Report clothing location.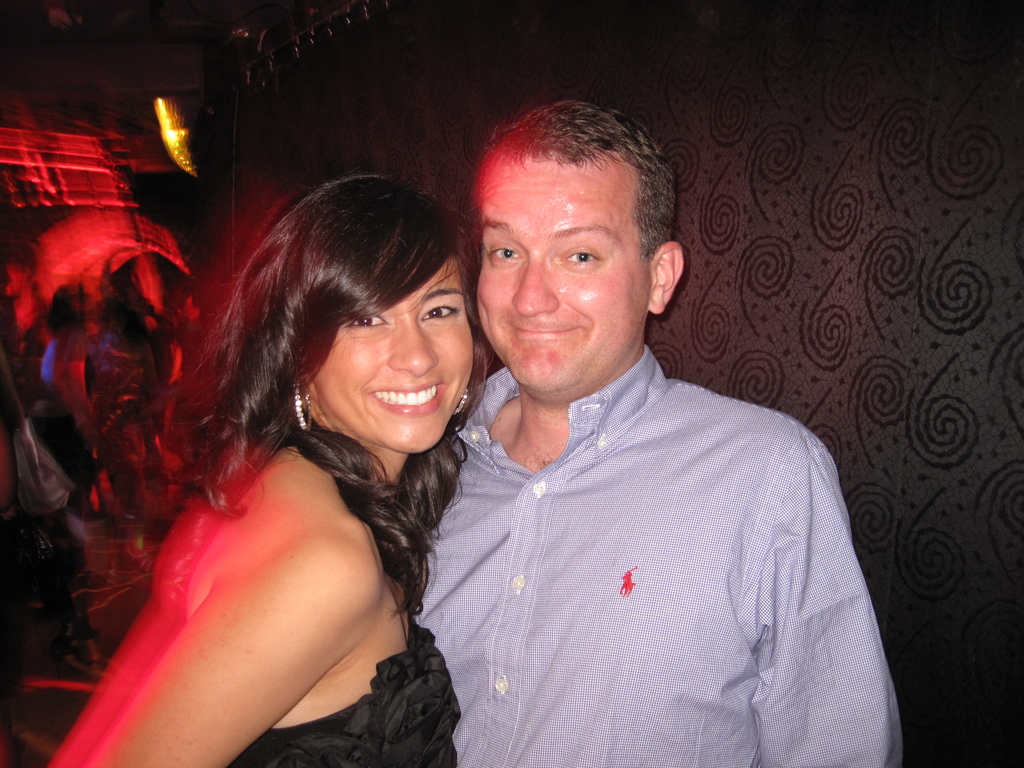
Report: bbox(220, 612, 458, 767).
